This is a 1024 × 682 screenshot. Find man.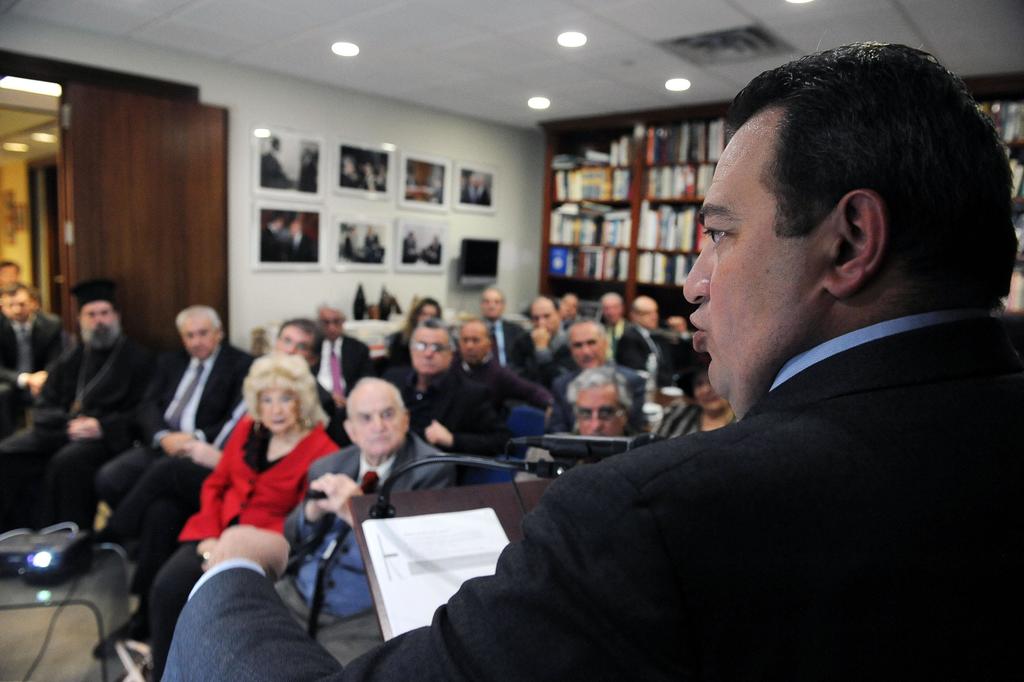
Bounding box: crop(92, 315, 341, 571).
